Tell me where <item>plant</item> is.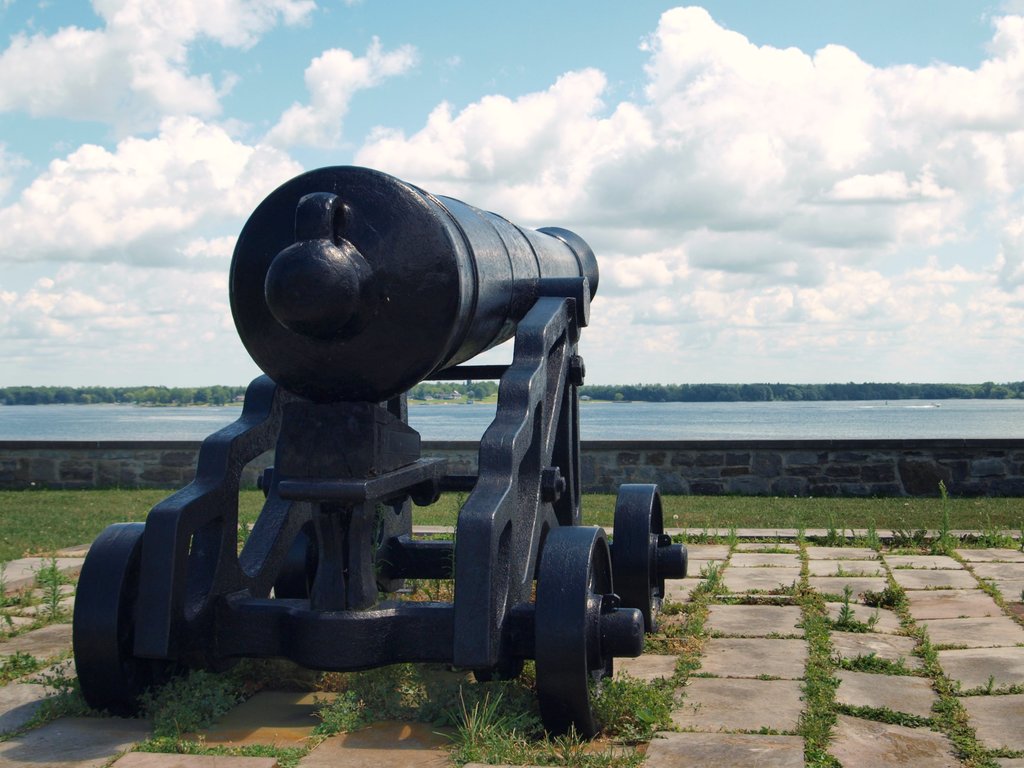
<item>plant</item> is at left=410, top=532, right=454, bottom=544.
